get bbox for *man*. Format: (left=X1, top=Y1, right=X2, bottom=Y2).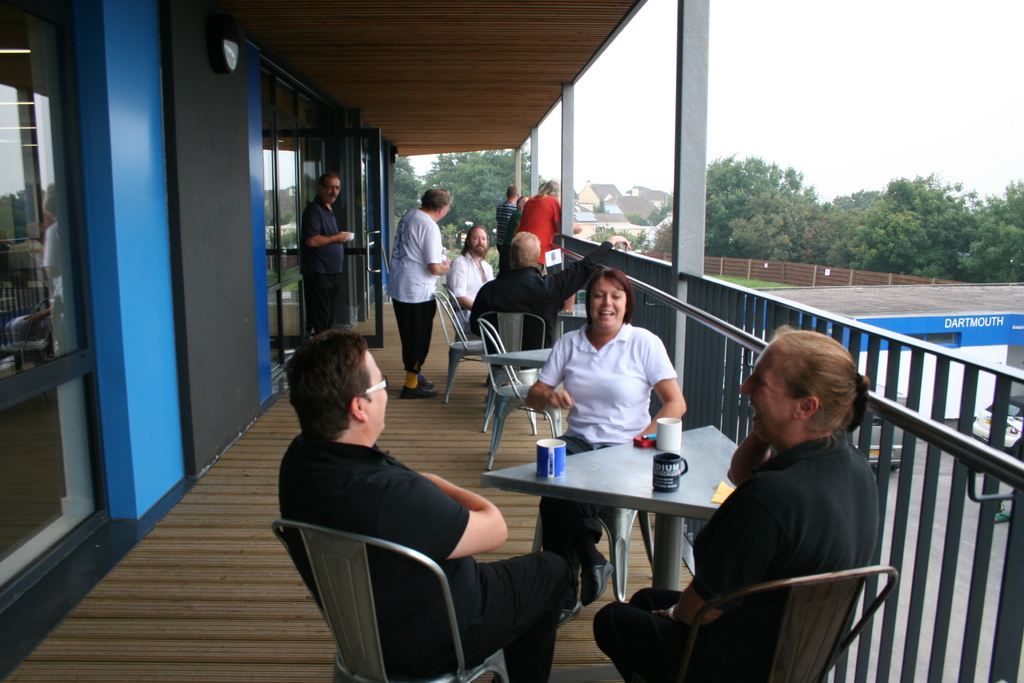
(left=278, top=329, right=568, bottom=682).
